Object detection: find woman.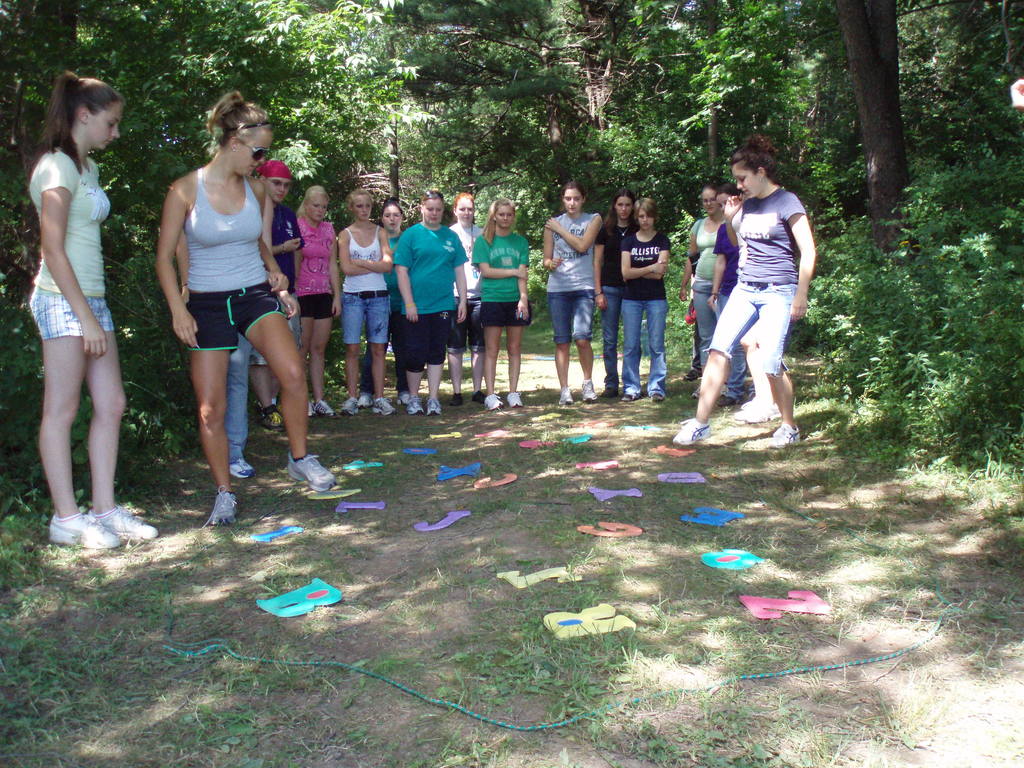
446,195,488,408.
